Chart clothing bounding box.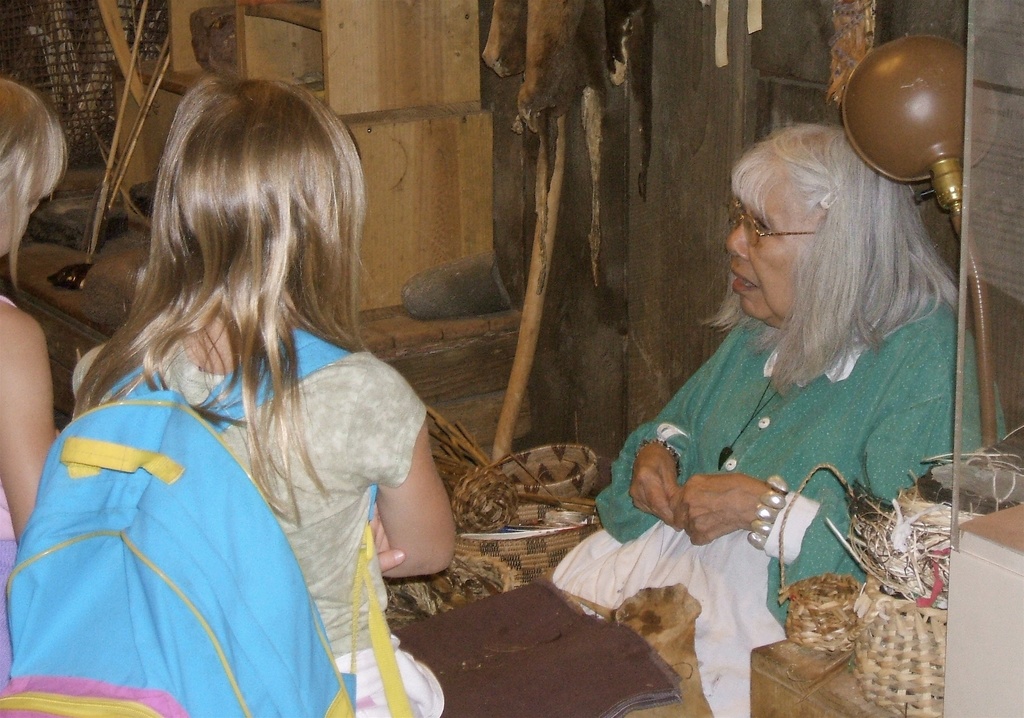
Charted: <region>0, 291, 15, 690</region>.
